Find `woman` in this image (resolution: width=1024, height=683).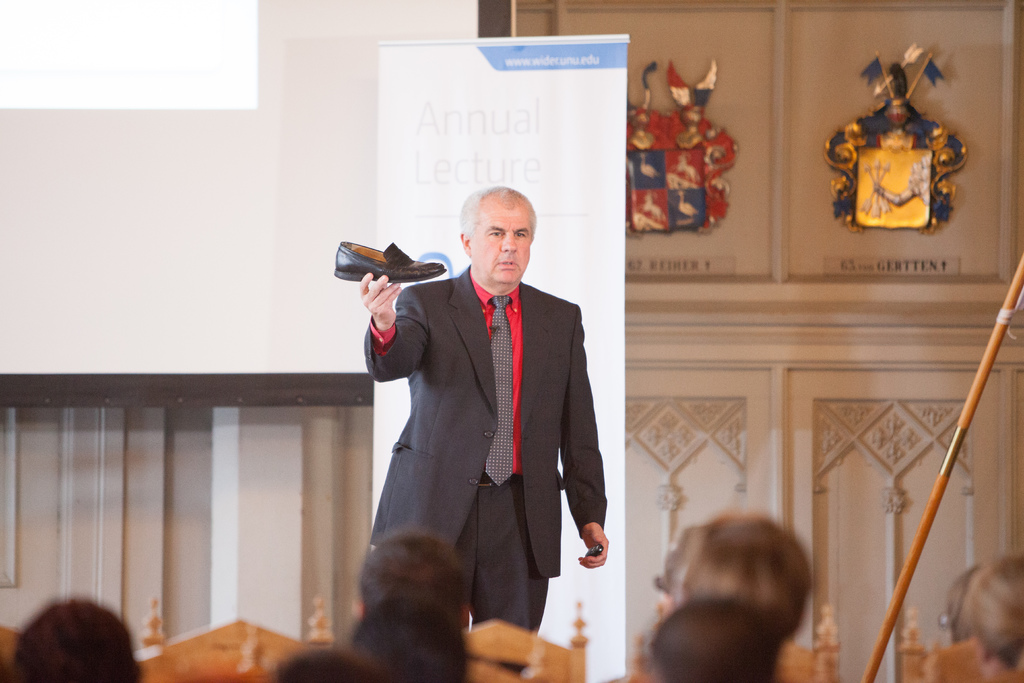
[930,550,1023,682].
